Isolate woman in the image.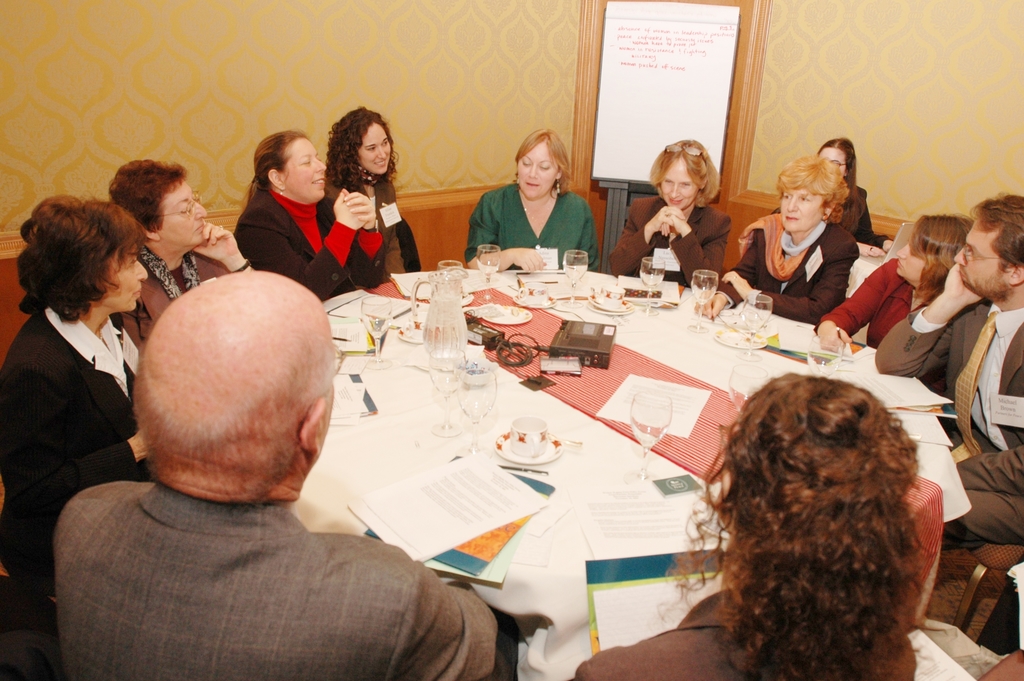
Isolated region: x1=232, y1=126, x2=388, y2=307.
